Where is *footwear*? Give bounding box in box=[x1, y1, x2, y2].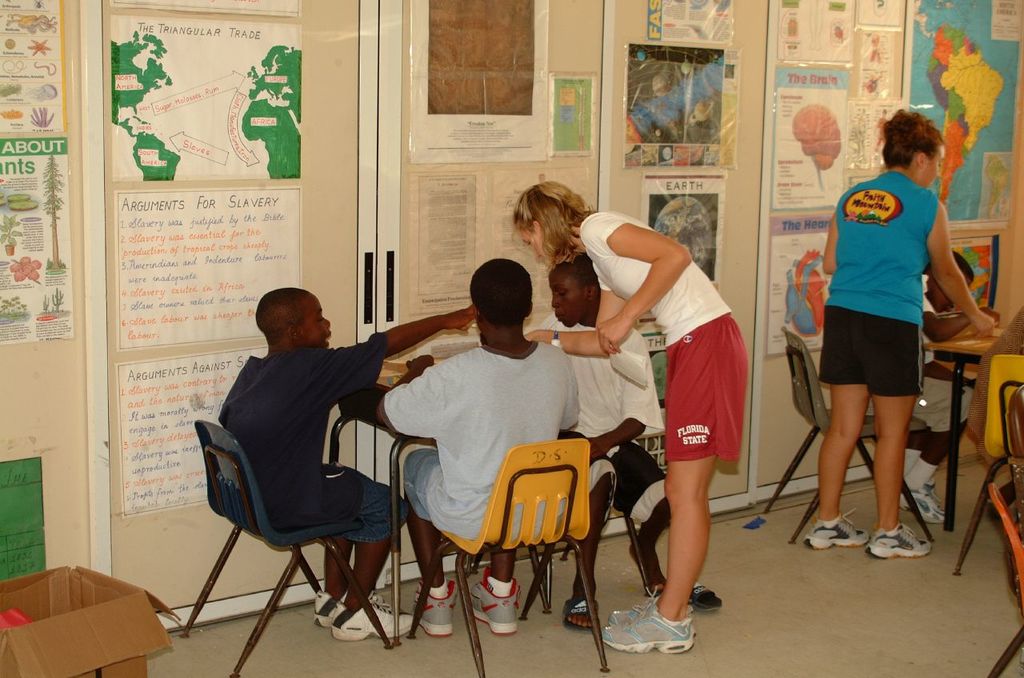
box=[869, 525, 930, 558].
